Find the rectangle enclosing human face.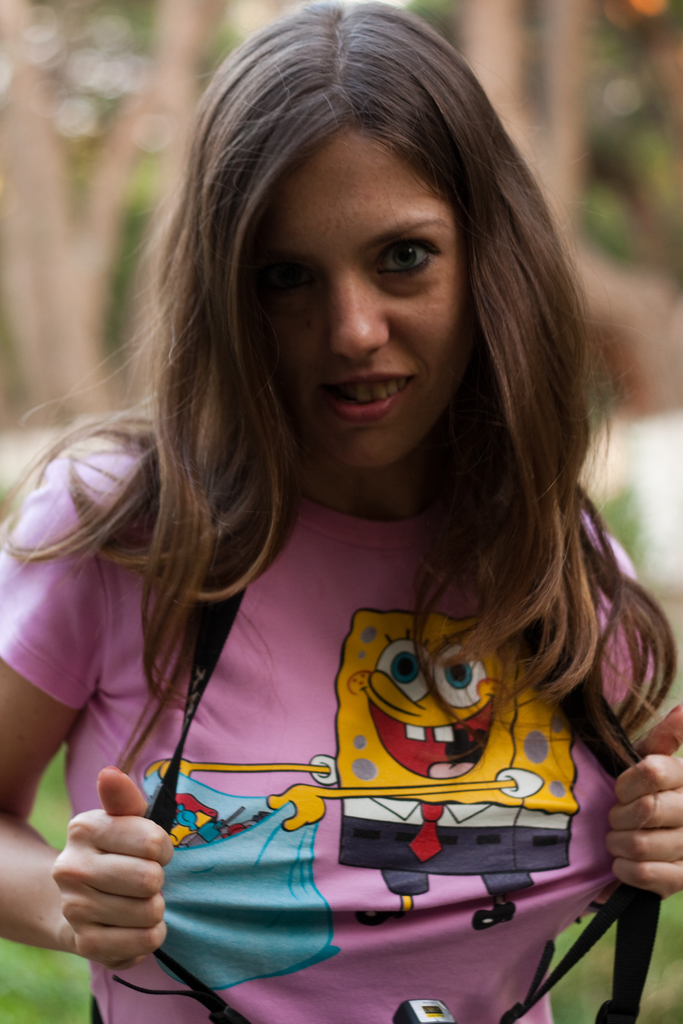
x1=252 y1=132 x2=481 y2=469.
